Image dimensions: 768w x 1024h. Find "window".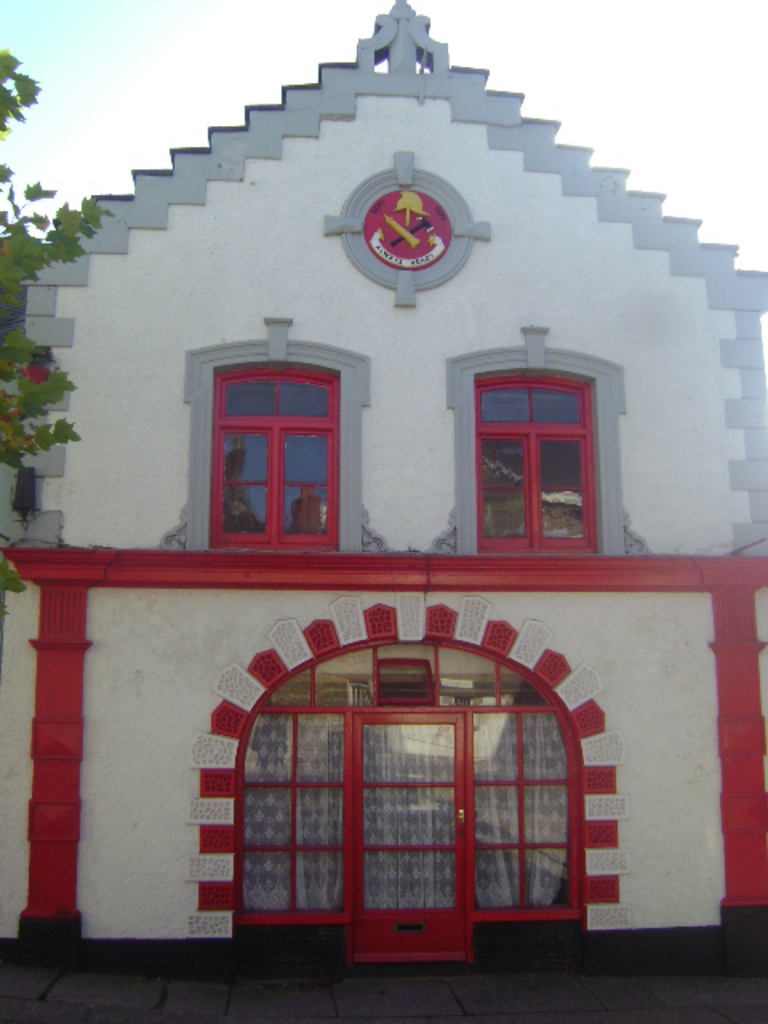
bbox=[483, 381, 594, 557].
